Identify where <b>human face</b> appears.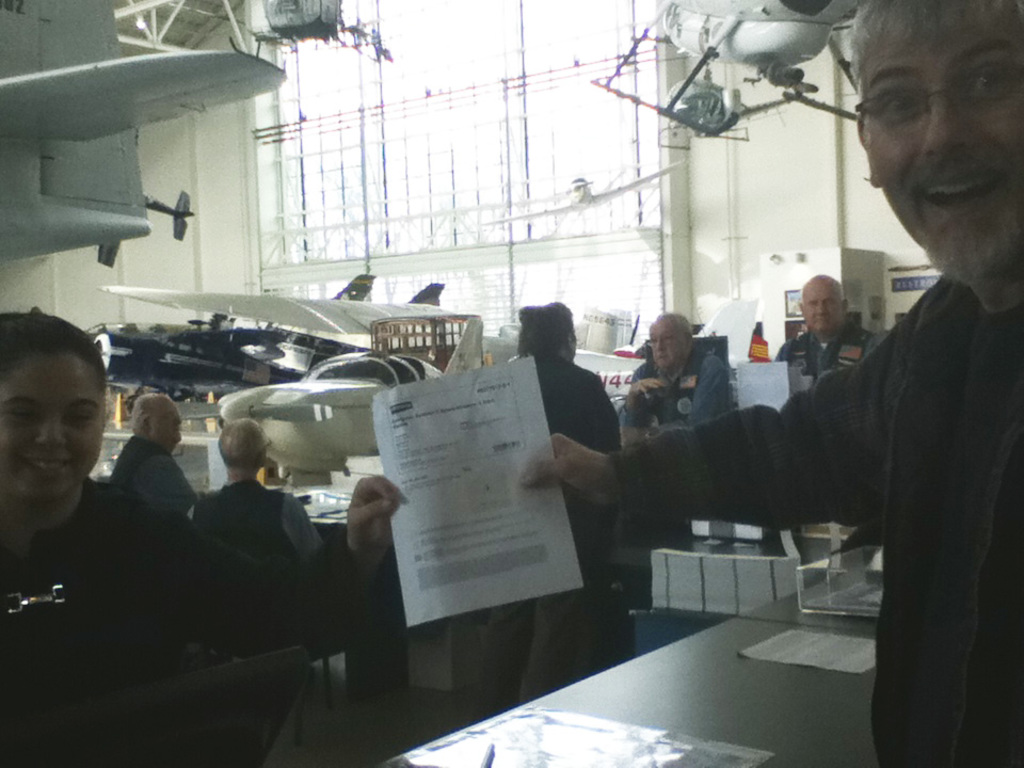
Appears at <region>806, 286, 839, 335</region>.
